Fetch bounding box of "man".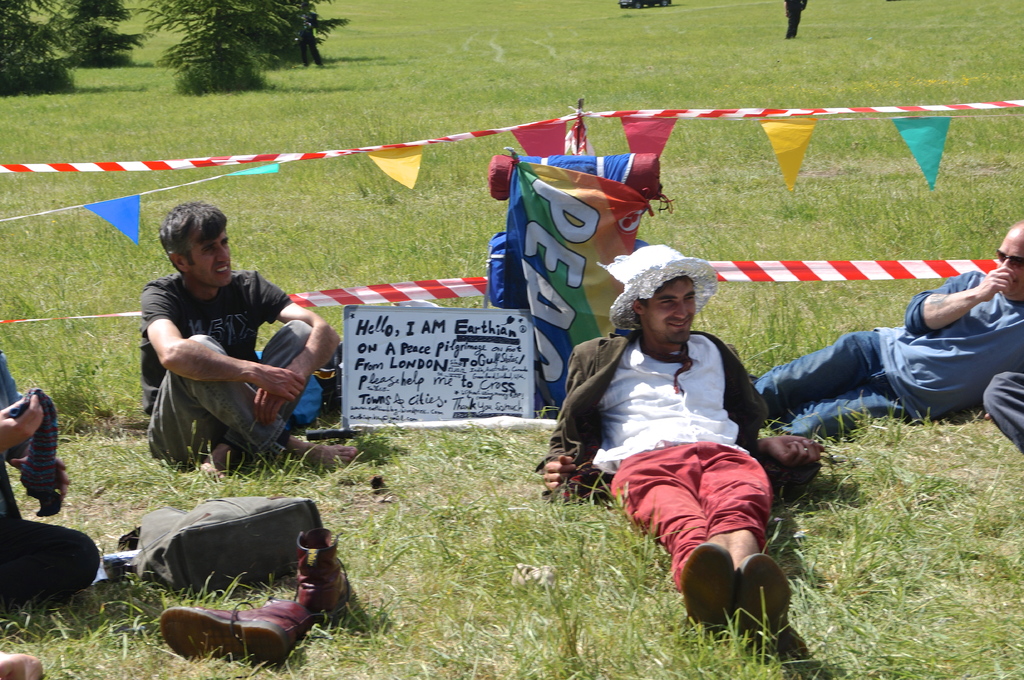
Bbox: l=107, t=211, r=337, b=502.
